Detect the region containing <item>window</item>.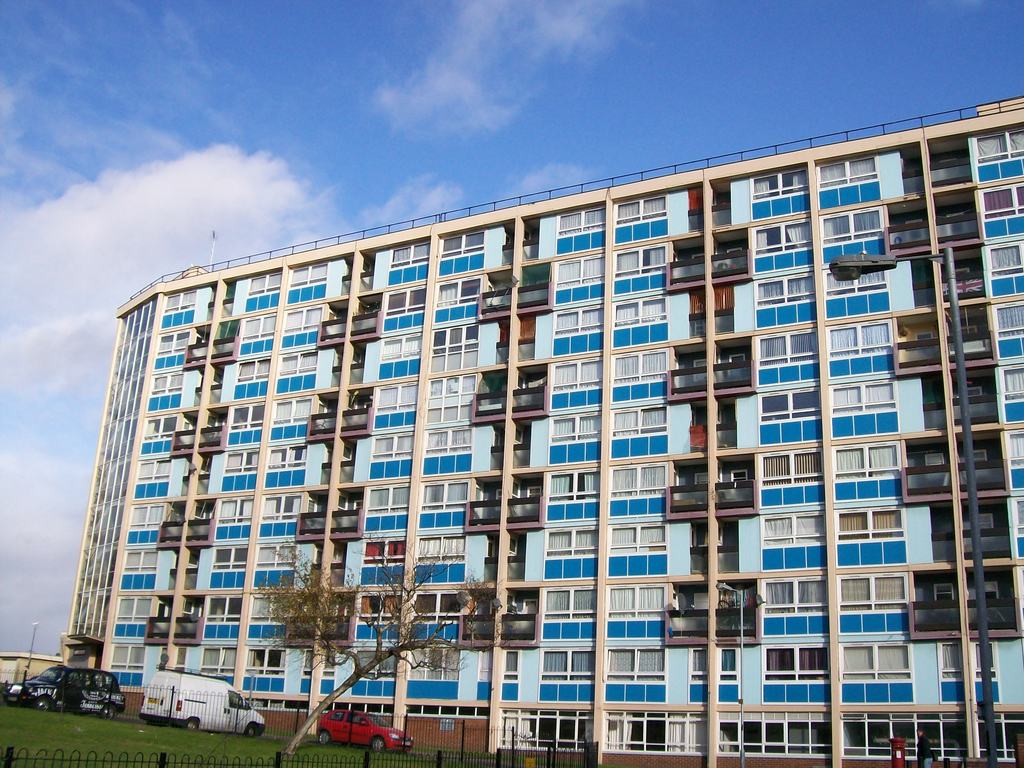
<box>435,273,479,307</box>.
